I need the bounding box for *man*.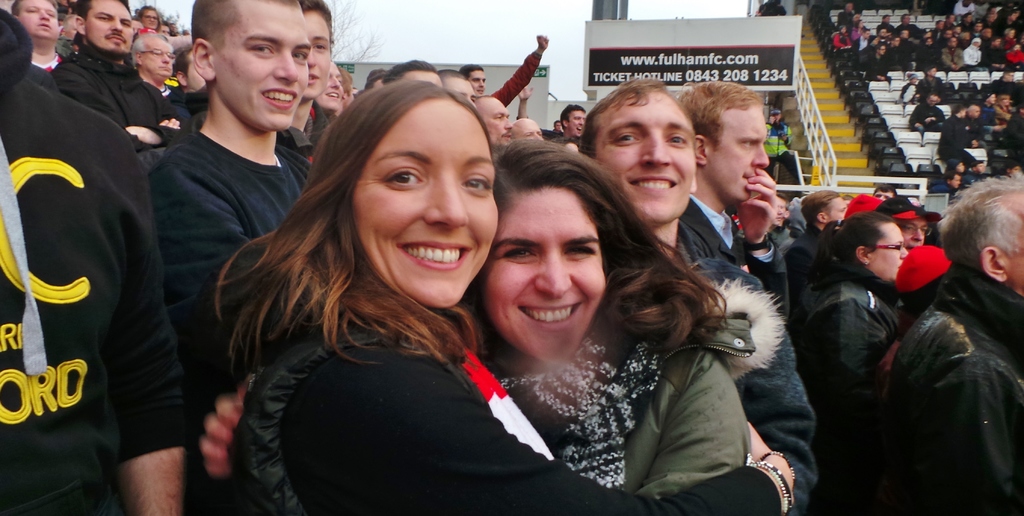
Here it is: <bbox>385, 54, 448, 92</bbox>.
